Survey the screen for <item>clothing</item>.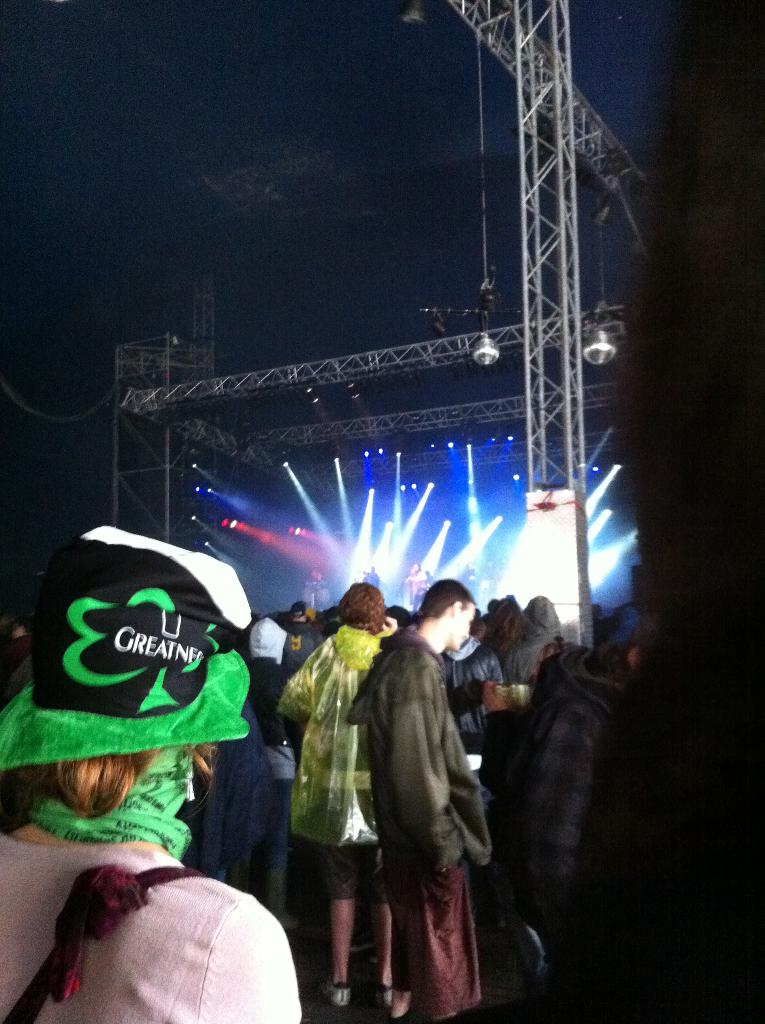
Survey found: <region>280, 620, 391, 910</region>.
